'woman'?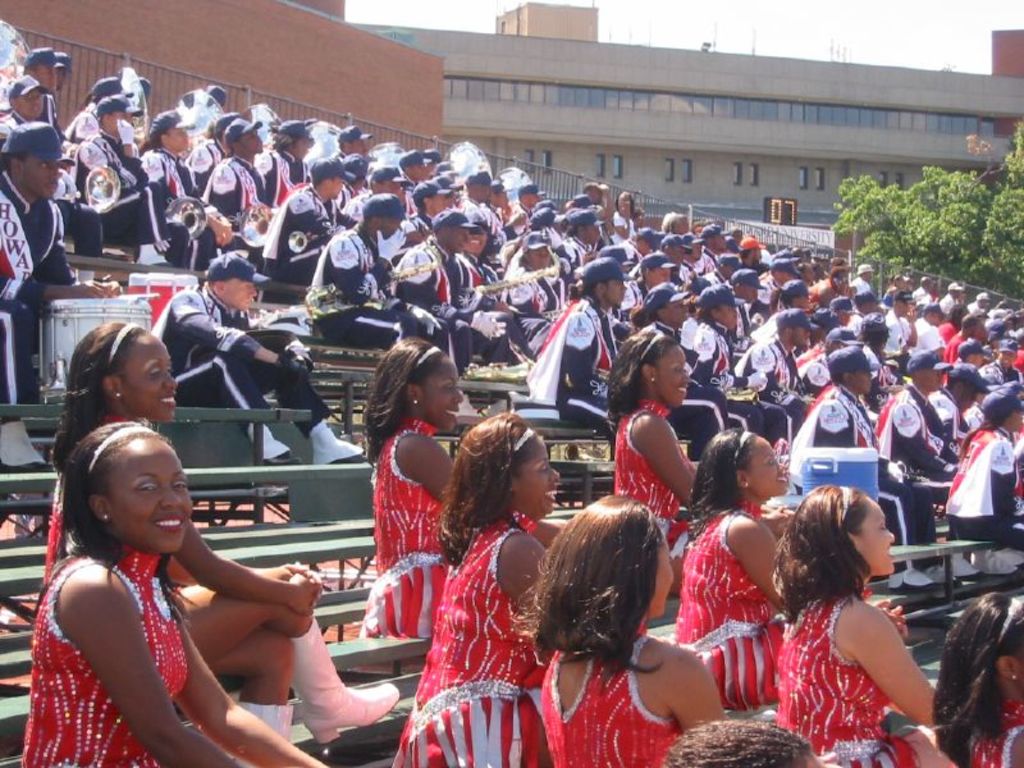
crop(348, 330, 576, 631)
